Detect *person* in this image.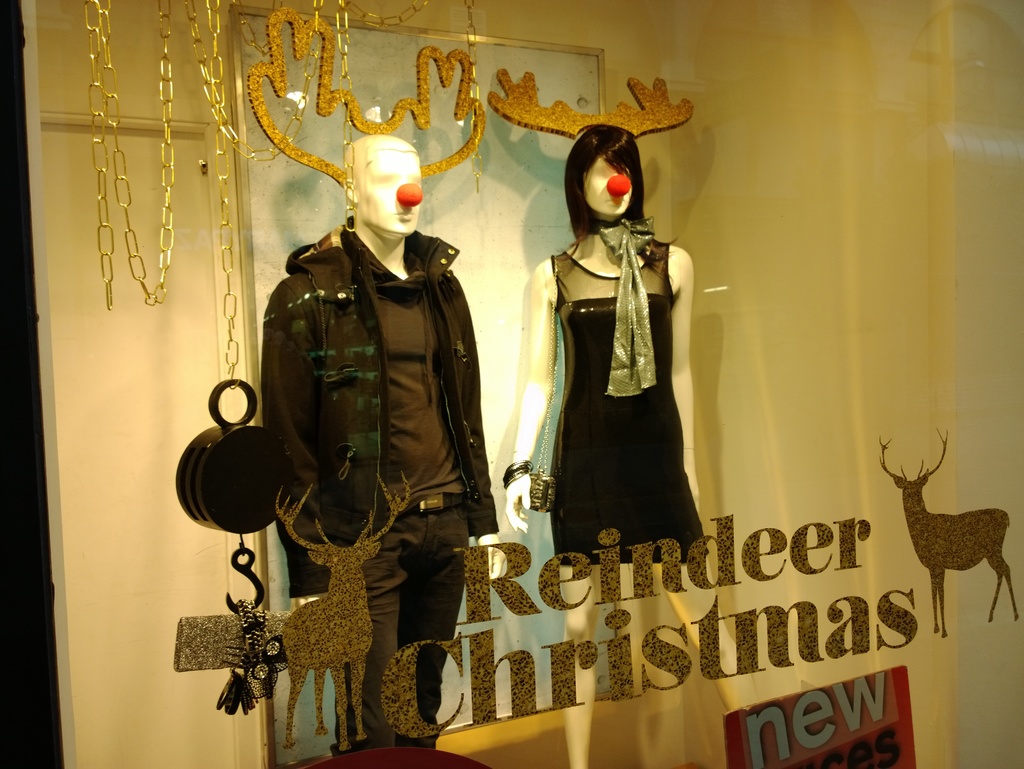
Detection: box(261, 134, 500, 750).
